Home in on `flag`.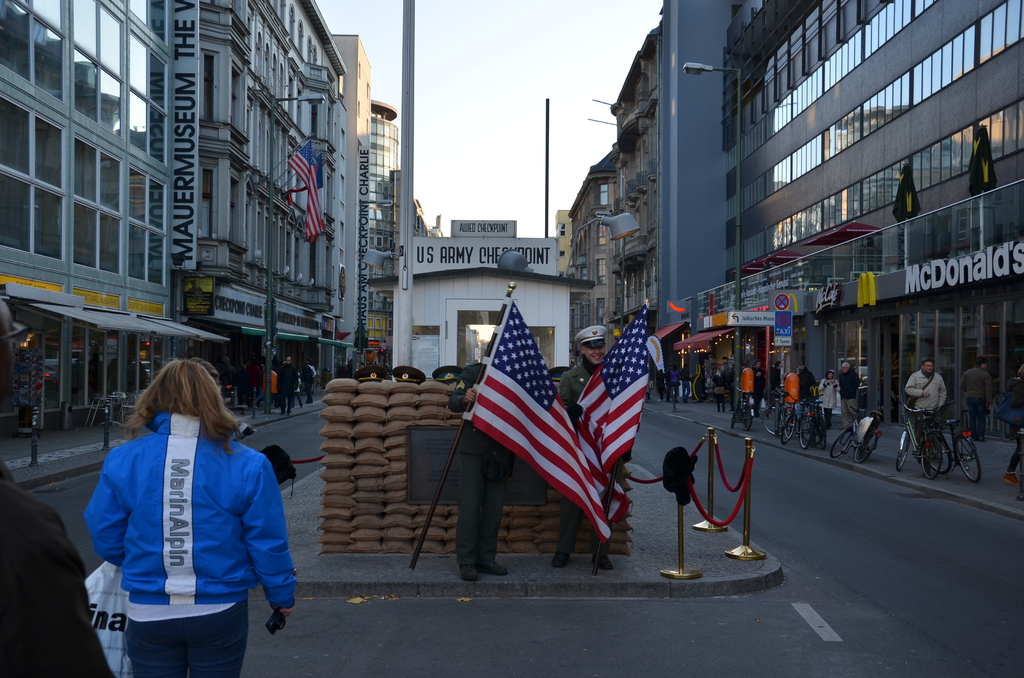
Homed in at left=442, top=315, right=595, bottom=559.
